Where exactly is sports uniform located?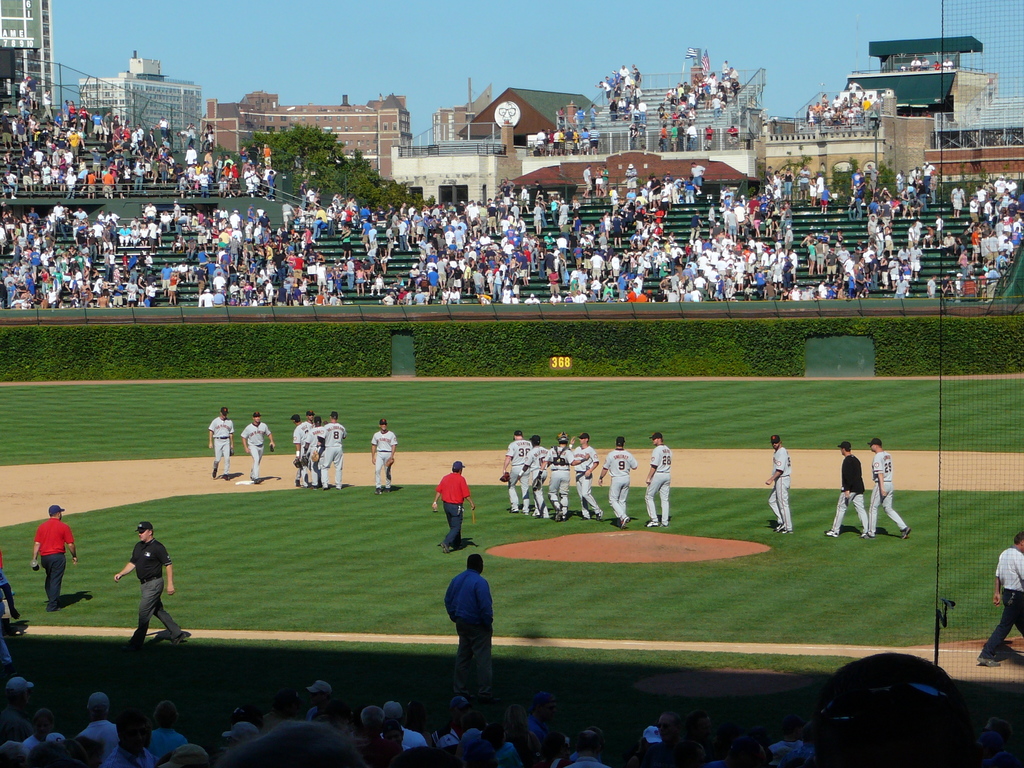
Its bounding box is locate(433, 471, 467, 541).
